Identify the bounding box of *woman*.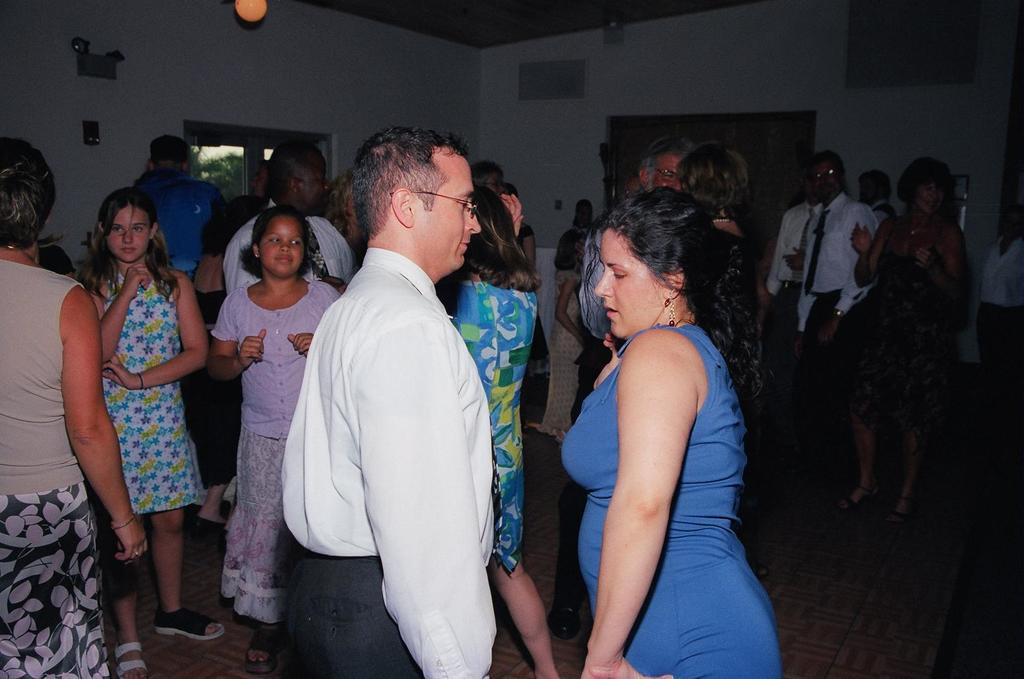
{"x1": 0, "y1": 141, "x2": 151, "y2": 678}.
